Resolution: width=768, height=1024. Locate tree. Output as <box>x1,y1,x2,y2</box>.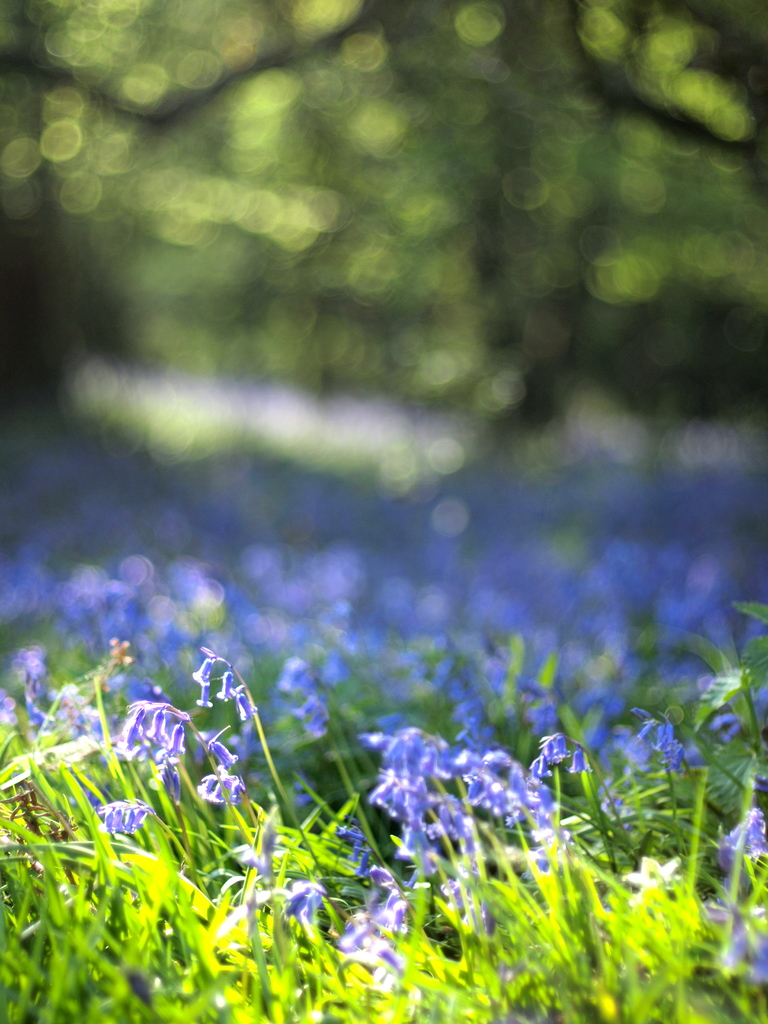
<box>0,0,64,439</box>.
